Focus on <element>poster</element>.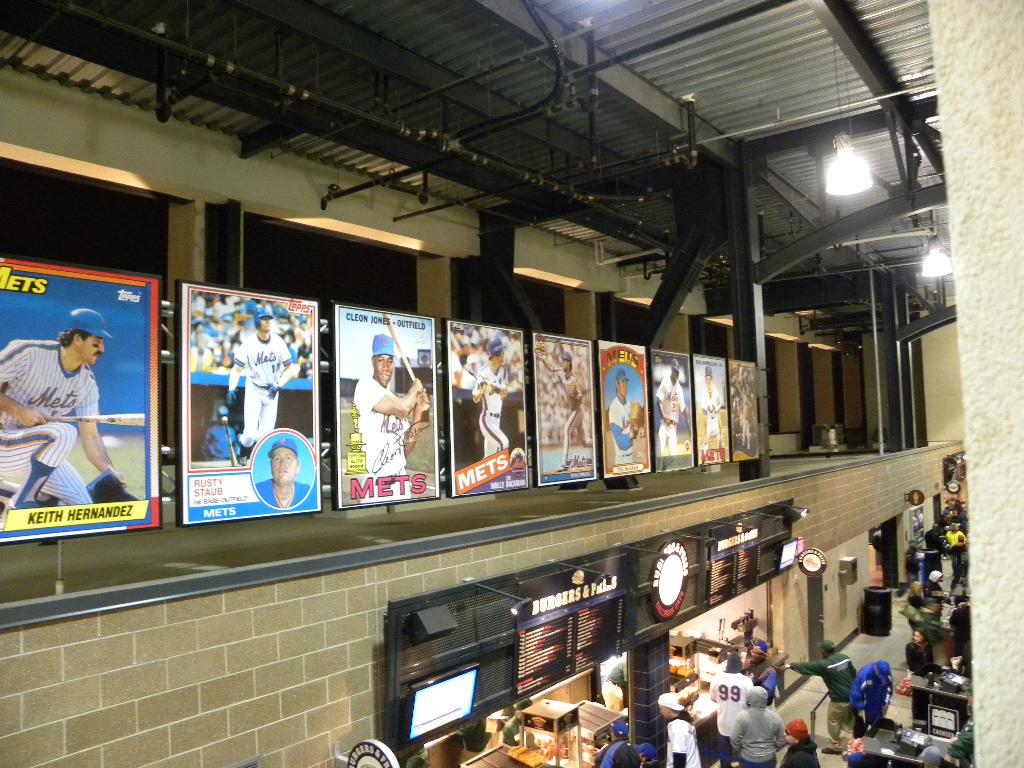
Focused at (left=532, top=332, right=596, bottom=484).
